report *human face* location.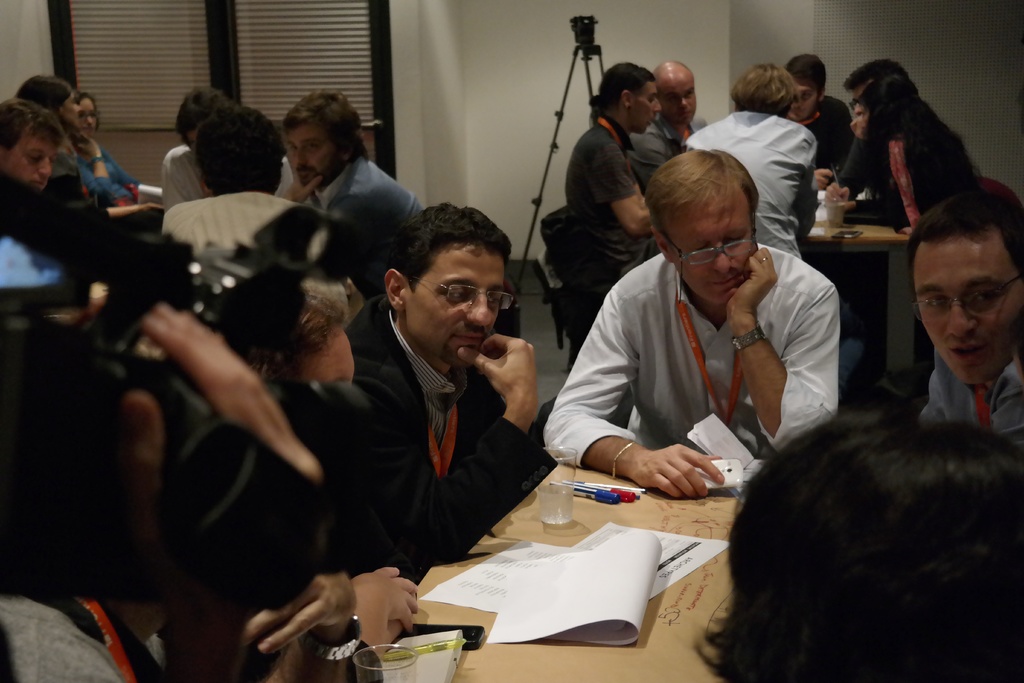
Report: <bbox>659, 74, 702, 120</bbox>.
